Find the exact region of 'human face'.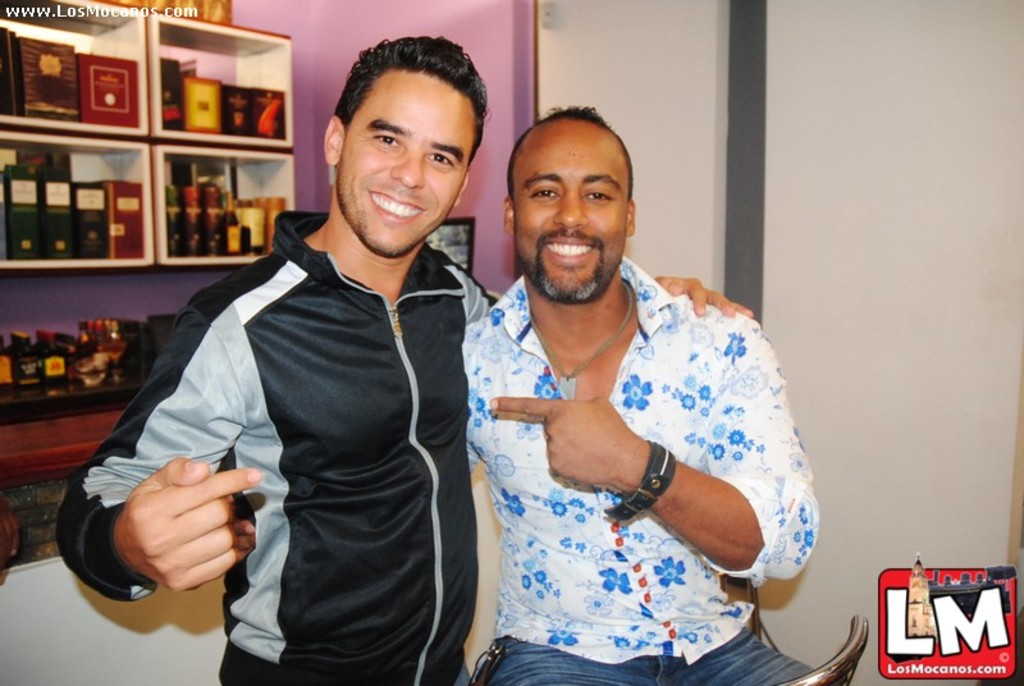
Exact region: [x1=342, y1=69, x2=476, y2=253].
